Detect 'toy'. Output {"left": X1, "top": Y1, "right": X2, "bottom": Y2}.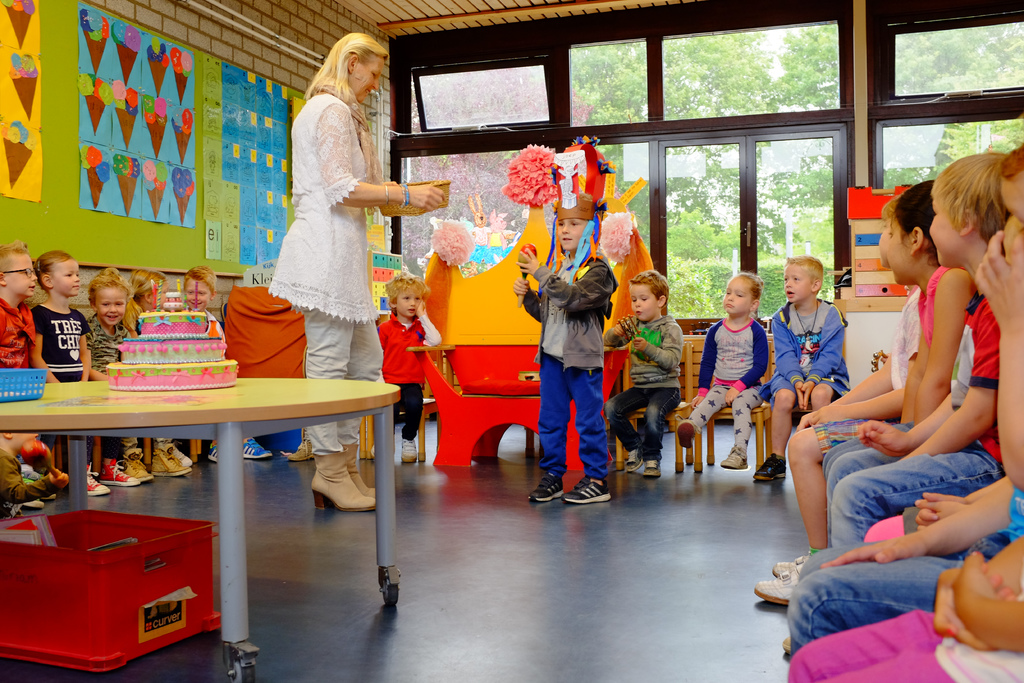
{"left": 516, "top": 243, "right": 534, "bottom": 306}.
